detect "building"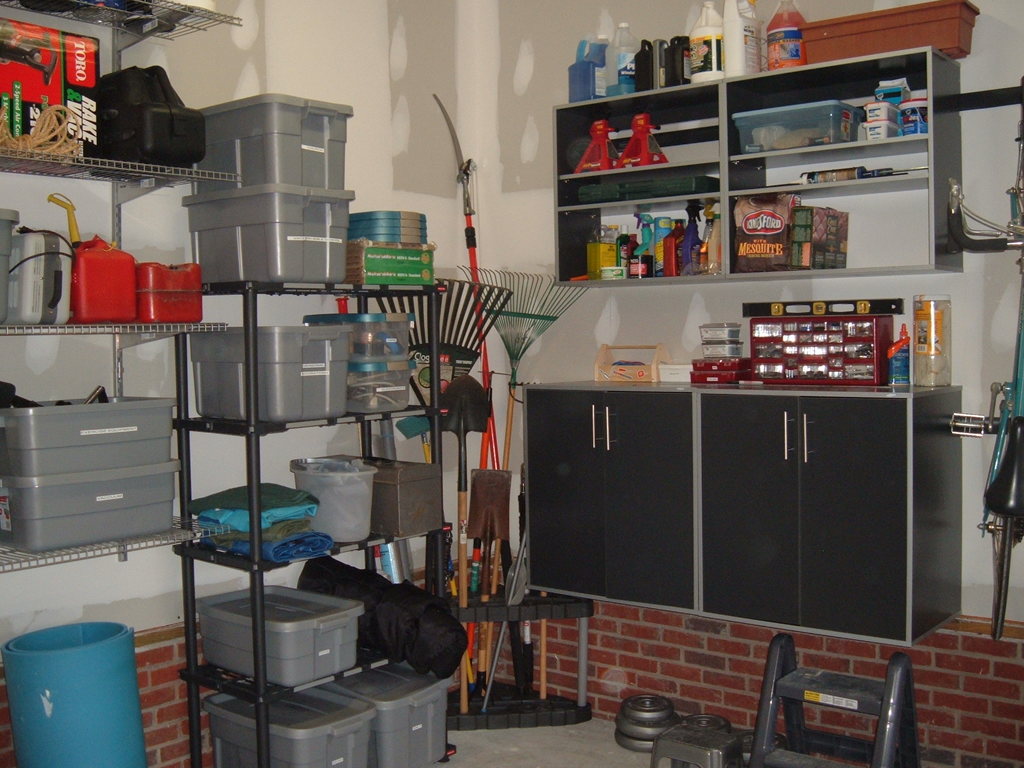
(0, 0, 1023, 766)
